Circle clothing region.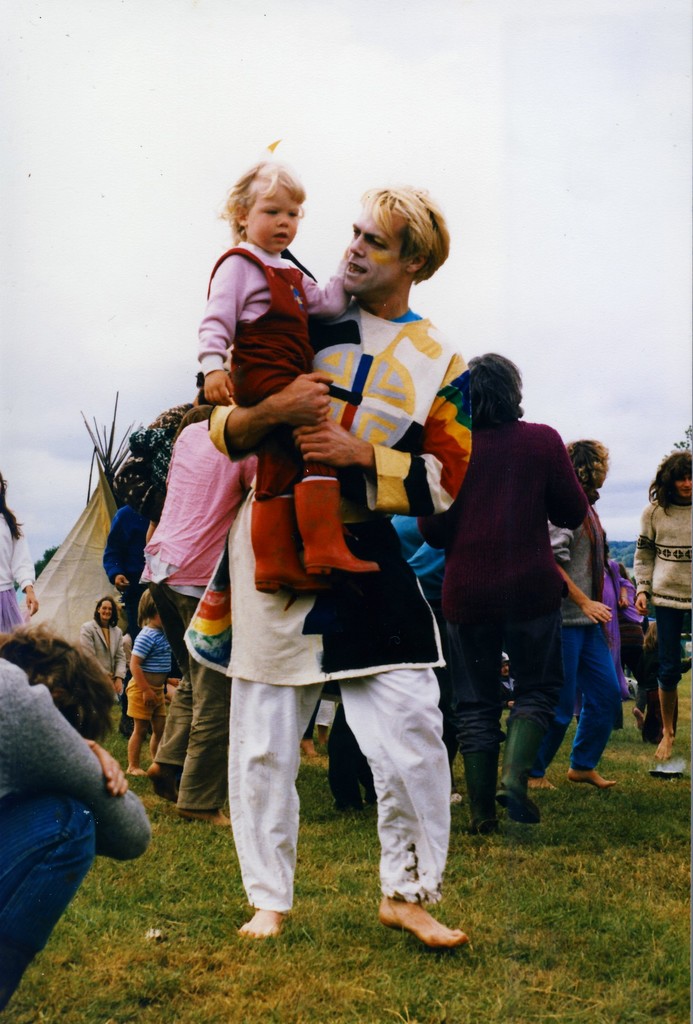
Region: 429/370/607/796.
